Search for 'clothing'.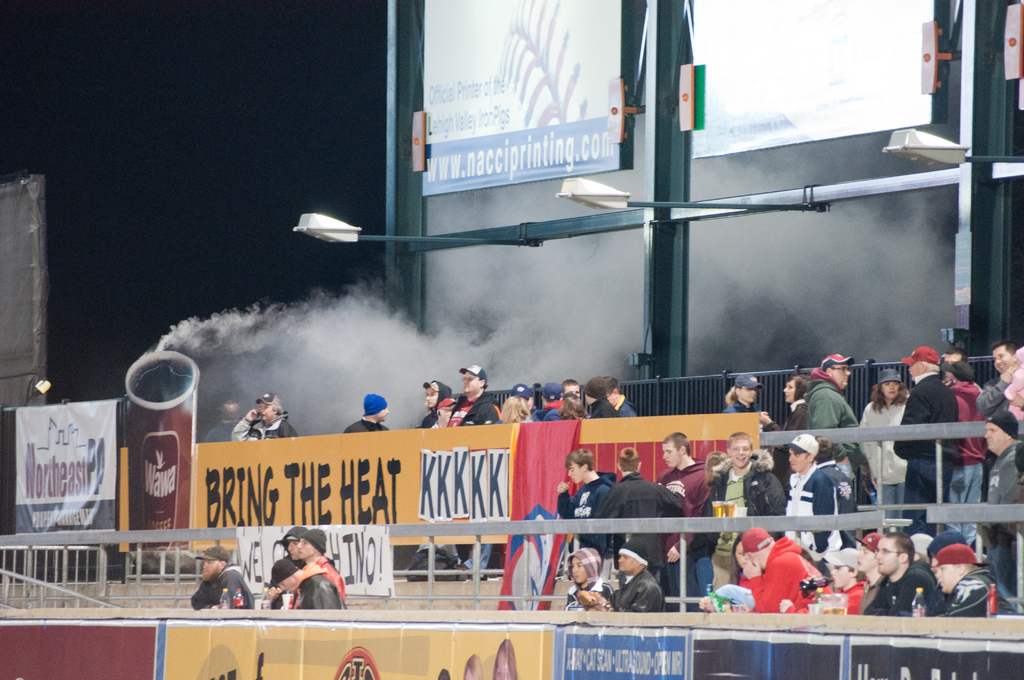
Found at bbox=(833, 560, 874, 609).
